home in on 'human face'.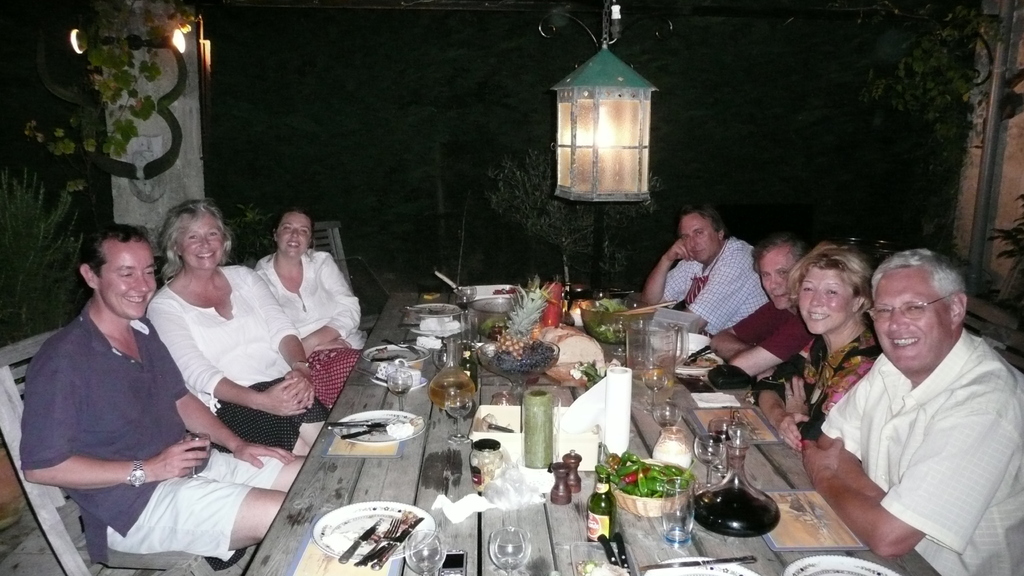
Homed in at bbox=(873, 272, 941, 369).
